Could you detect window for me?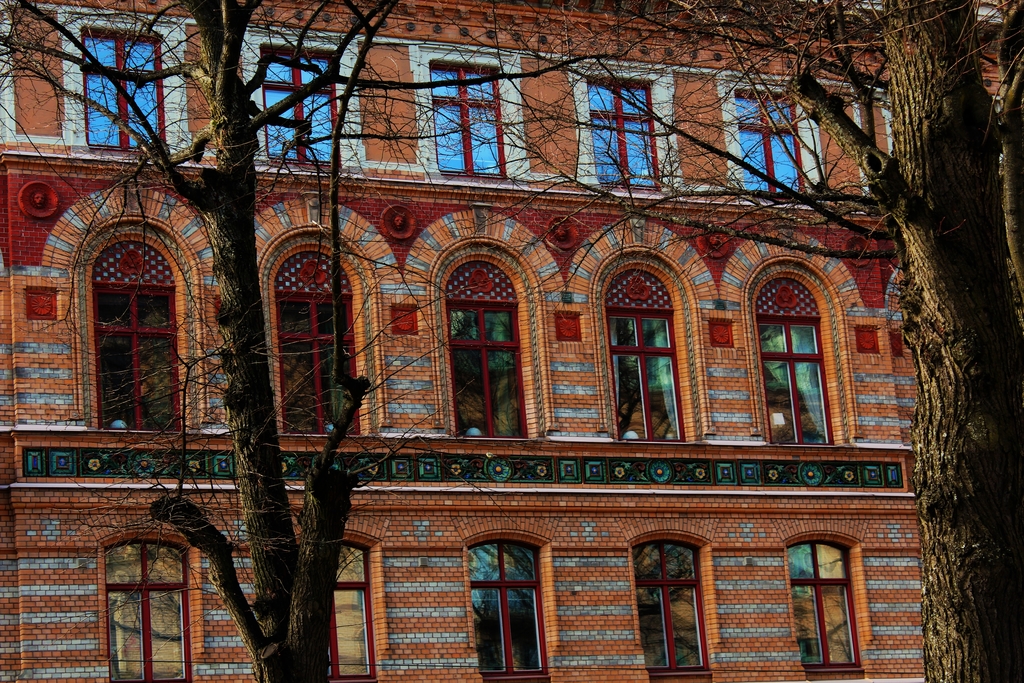
Detection result: left=589, top=74, right=661, bottom=183.
